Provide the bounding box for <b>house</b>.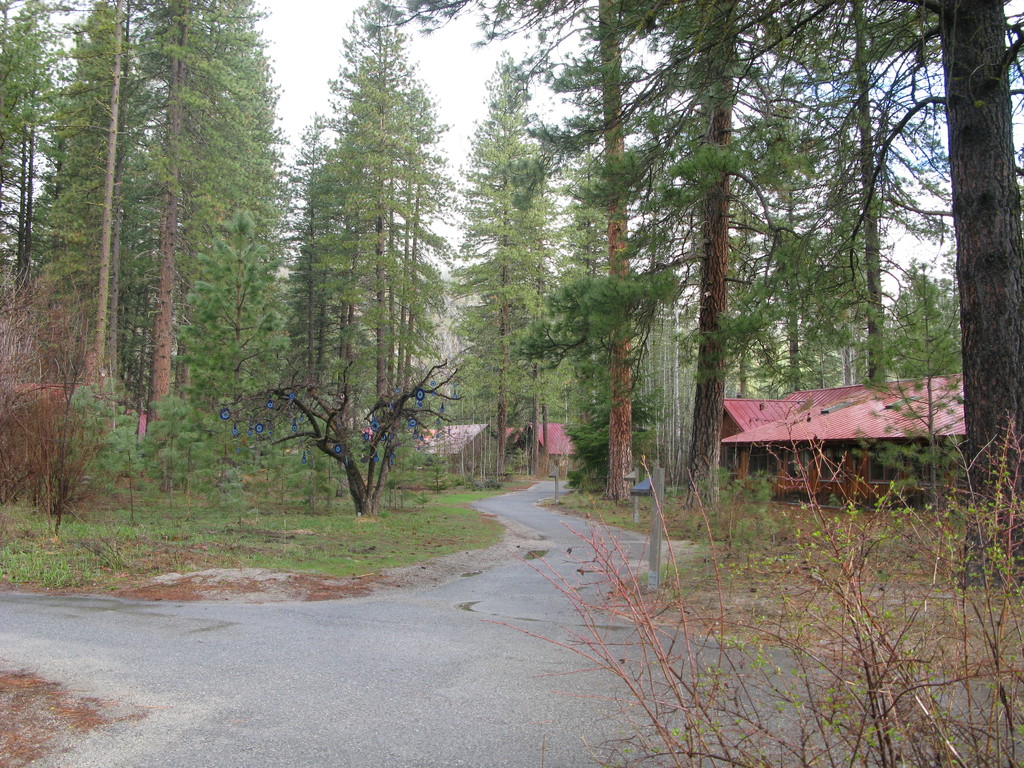
box=[508, 419, 580, 473].
